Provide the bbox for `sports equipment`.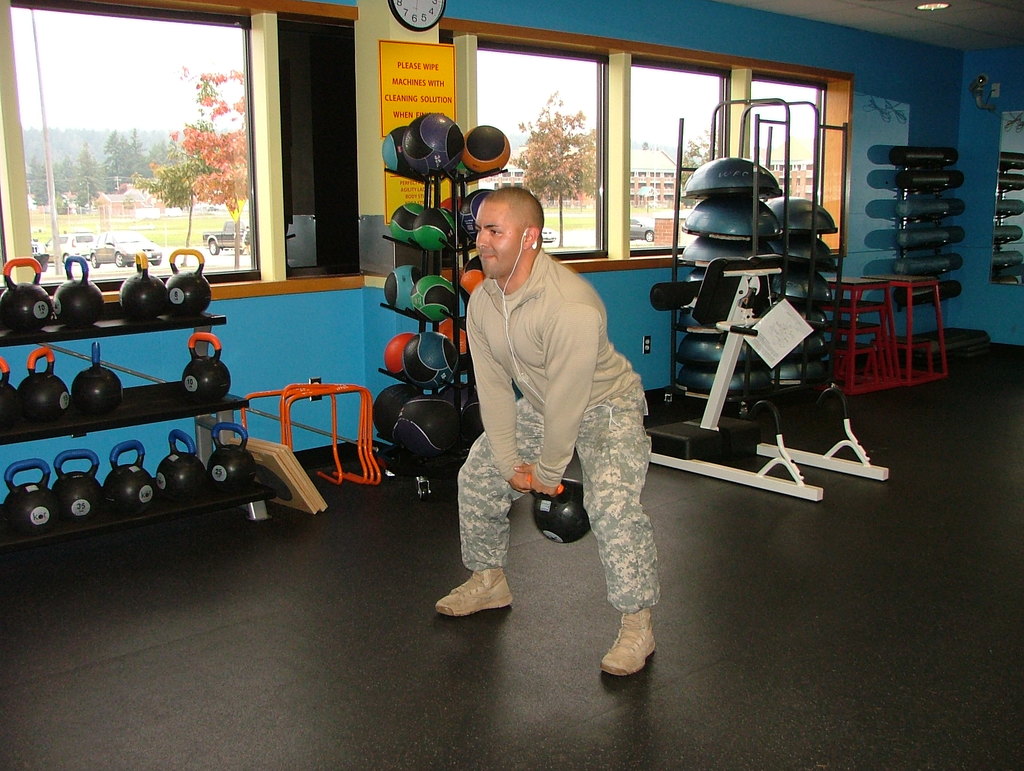
bbox=[412, 205, 458, 249].
